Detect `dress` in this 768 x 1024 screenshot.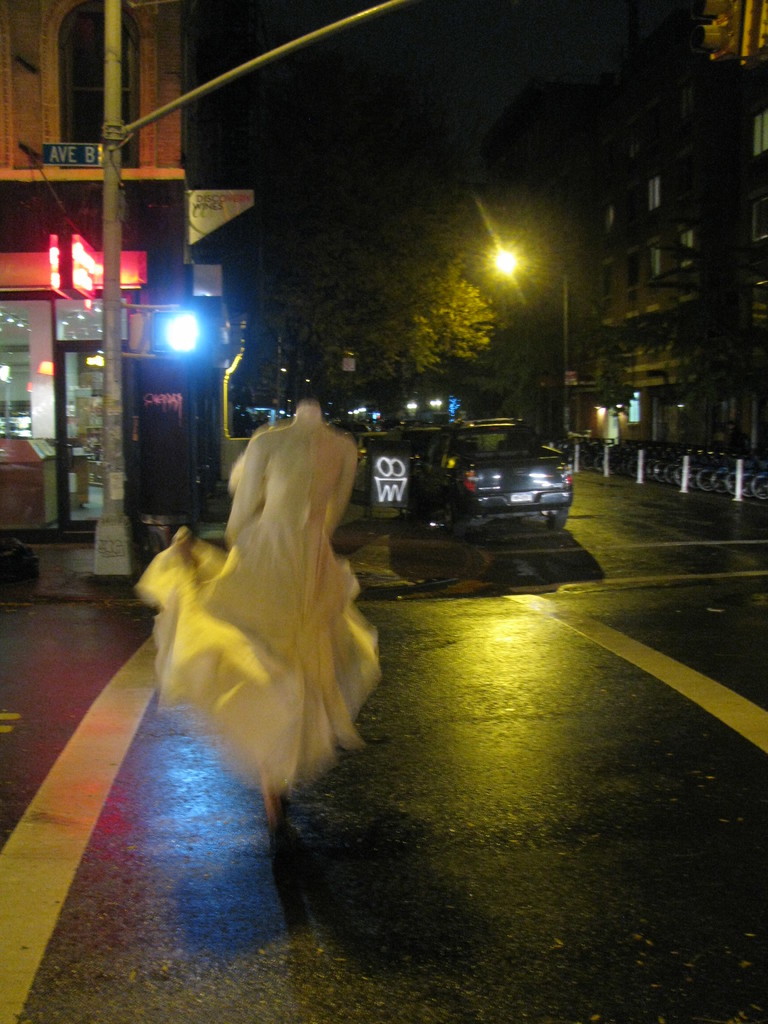
Detection: (left=133, top=407, right=381, bottom=796).
